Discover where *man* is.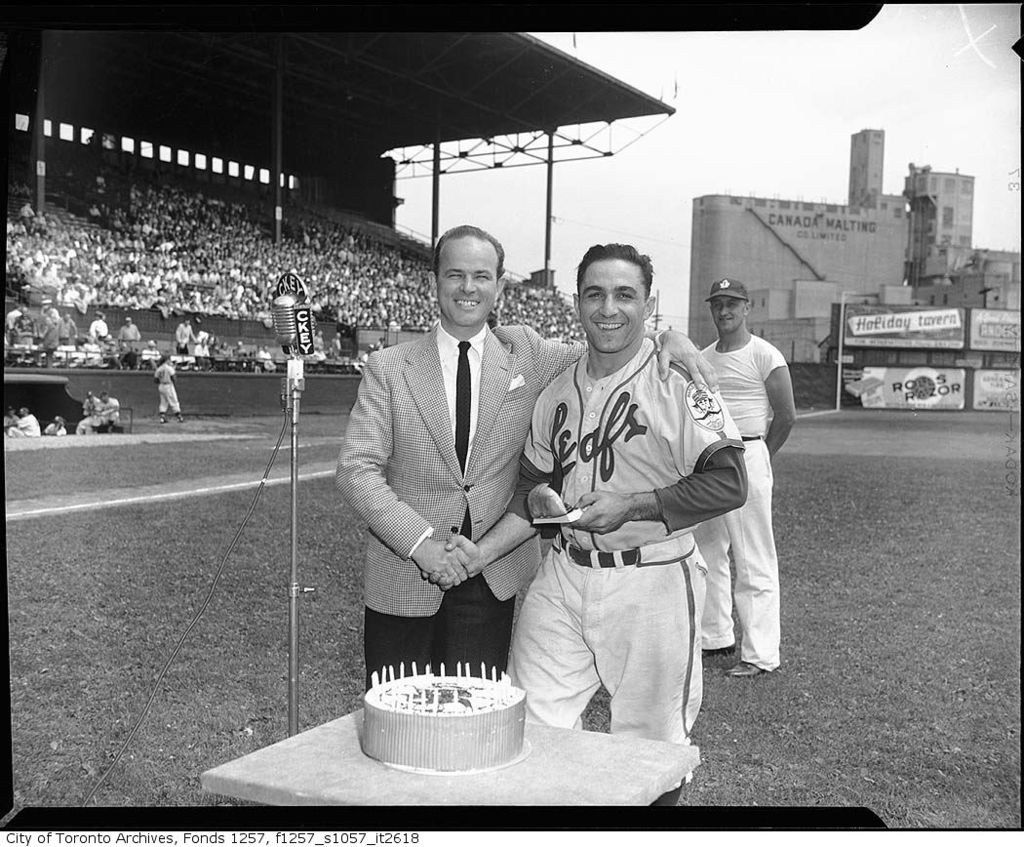
Discovered at left=220, top=347, right=237, bottom=370.
